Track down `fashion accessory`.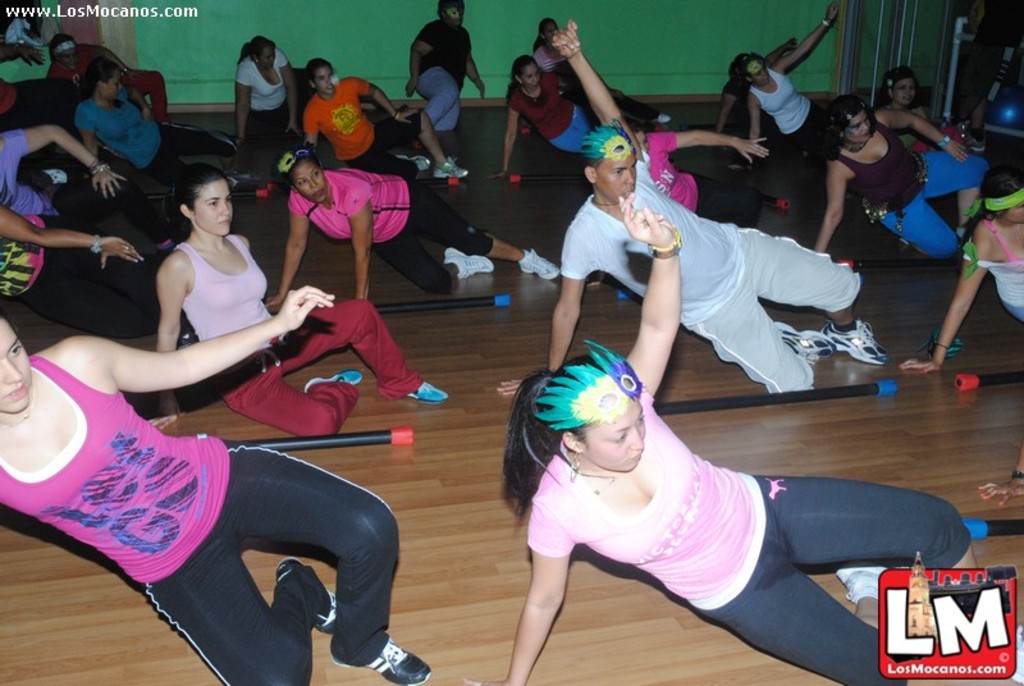
Tracked to 582/118/636/161.
